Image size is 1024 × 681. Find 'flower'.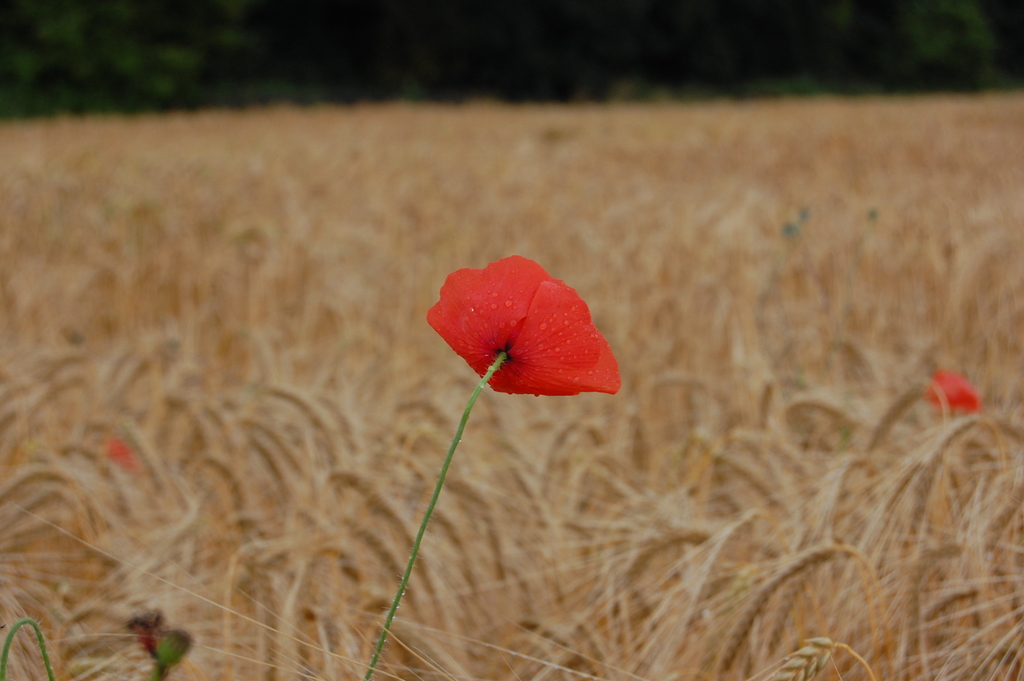
rect(427, 261, 620, 402).
